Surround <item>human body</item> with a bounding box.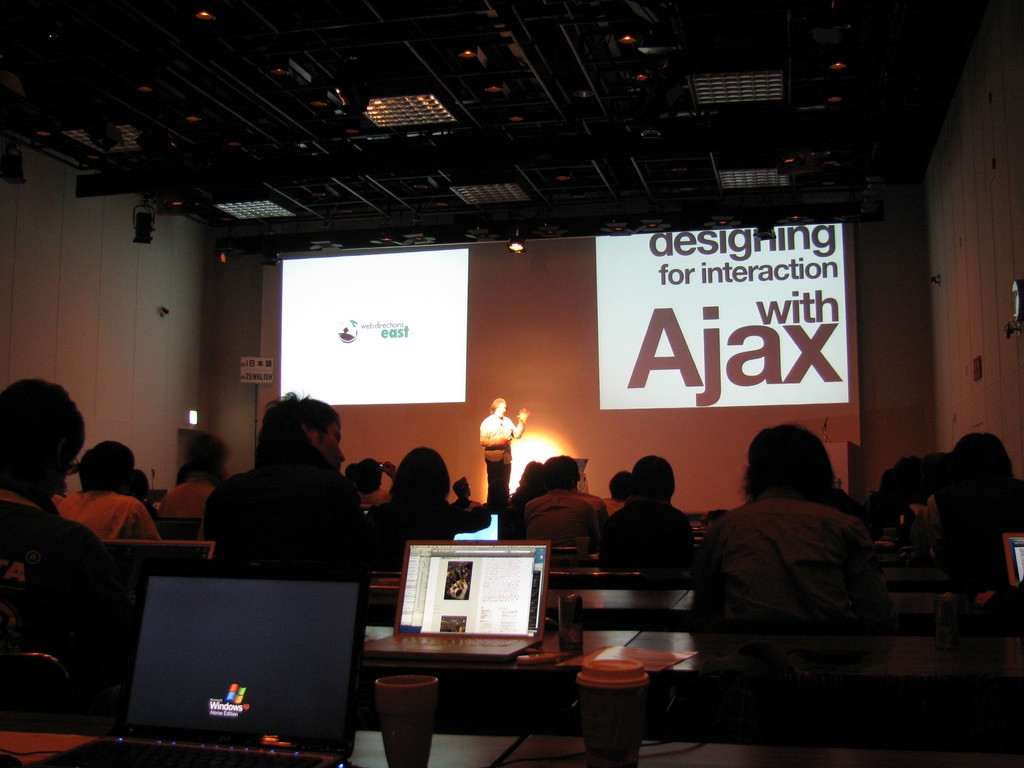
442/492/485/519.
